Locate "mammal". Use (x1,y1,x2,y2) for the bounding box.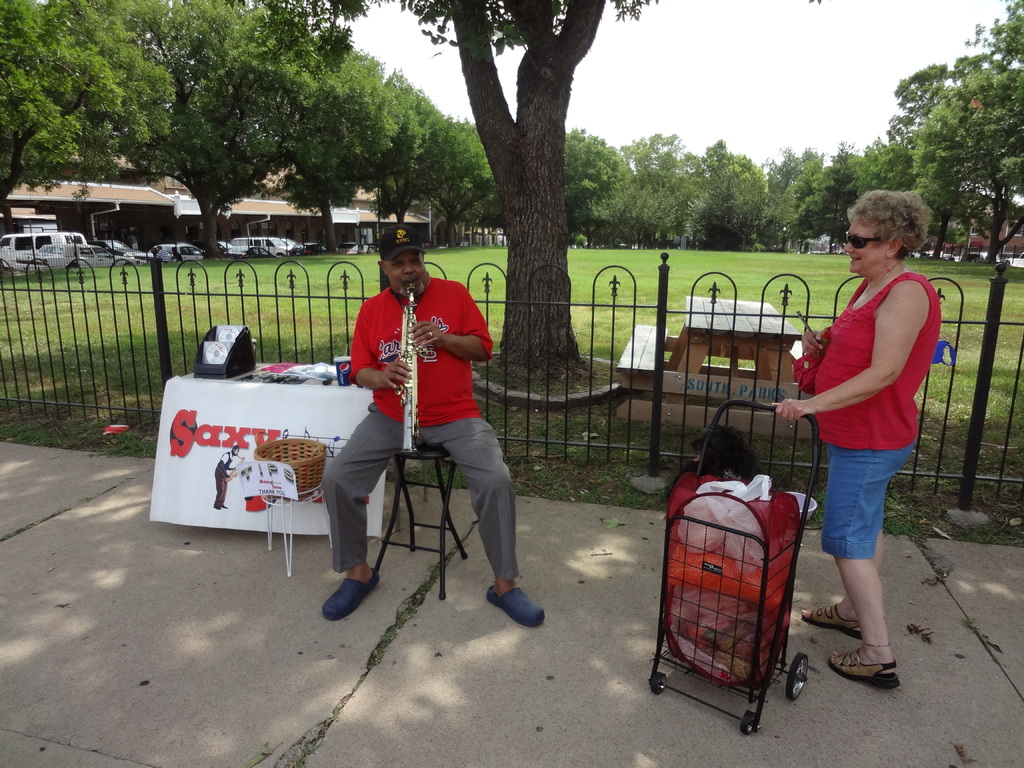
(772,184,945,689).
